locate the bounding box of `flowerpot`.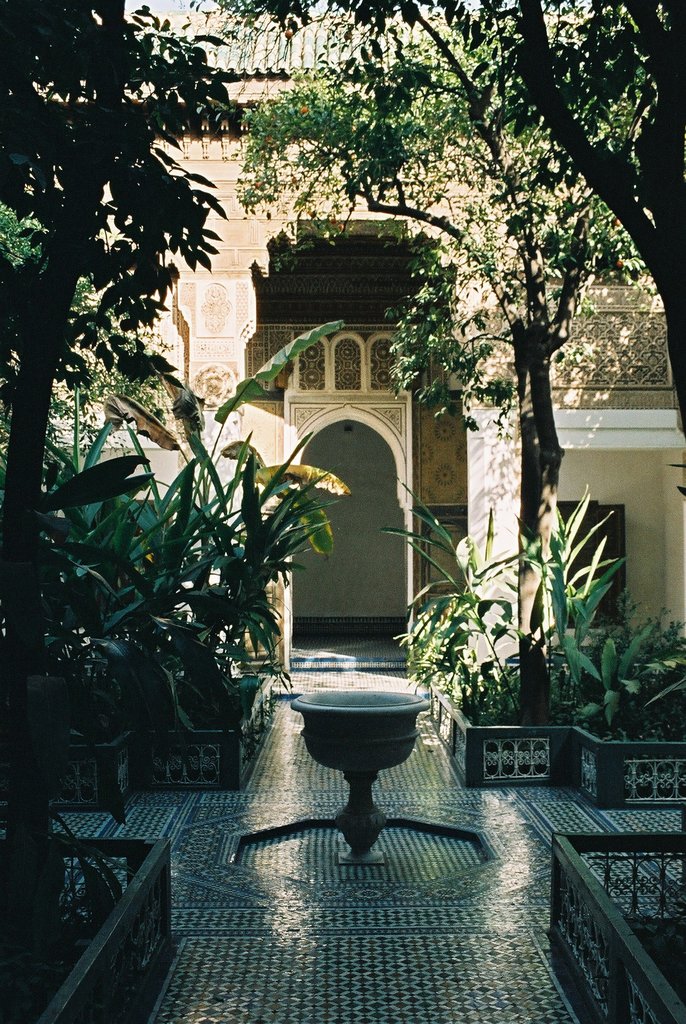
Bounding box: bbox=(286, 691, 428, 867).
